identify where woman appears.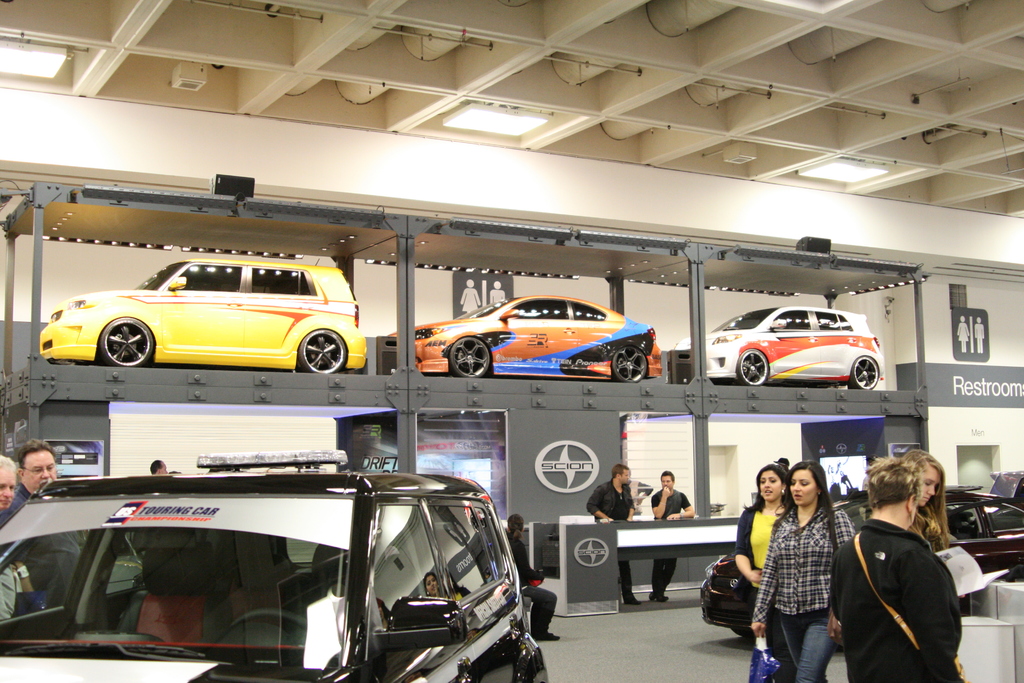
Appears at <bbox>753, 456, 863, 673</bbox>.
